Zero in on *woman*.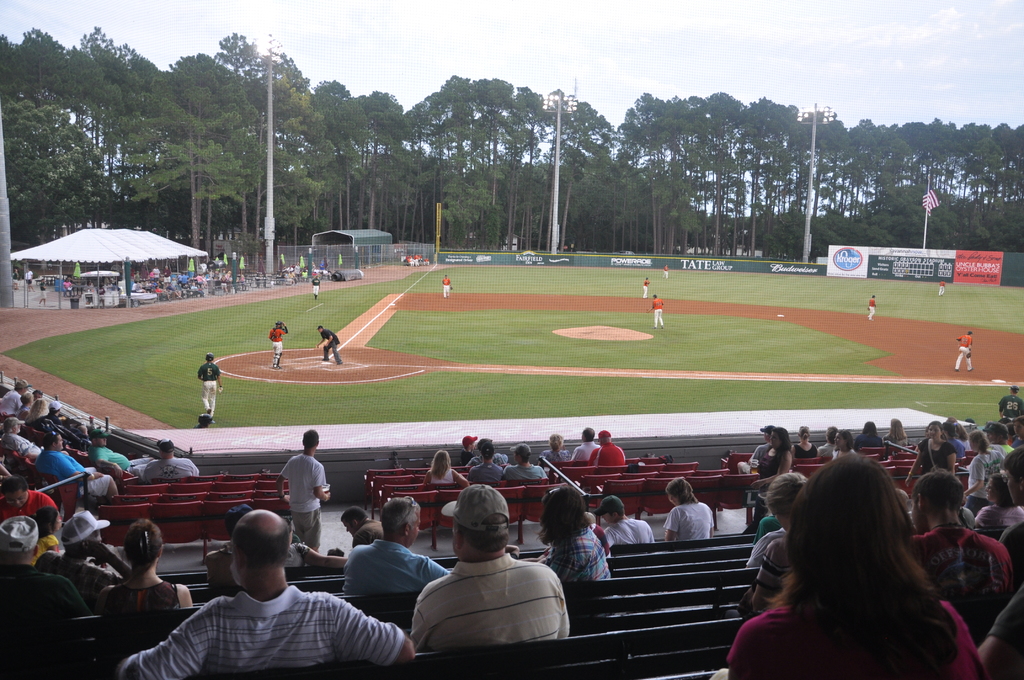
Zeroed in: BBox(426, 443, 478, 484).
